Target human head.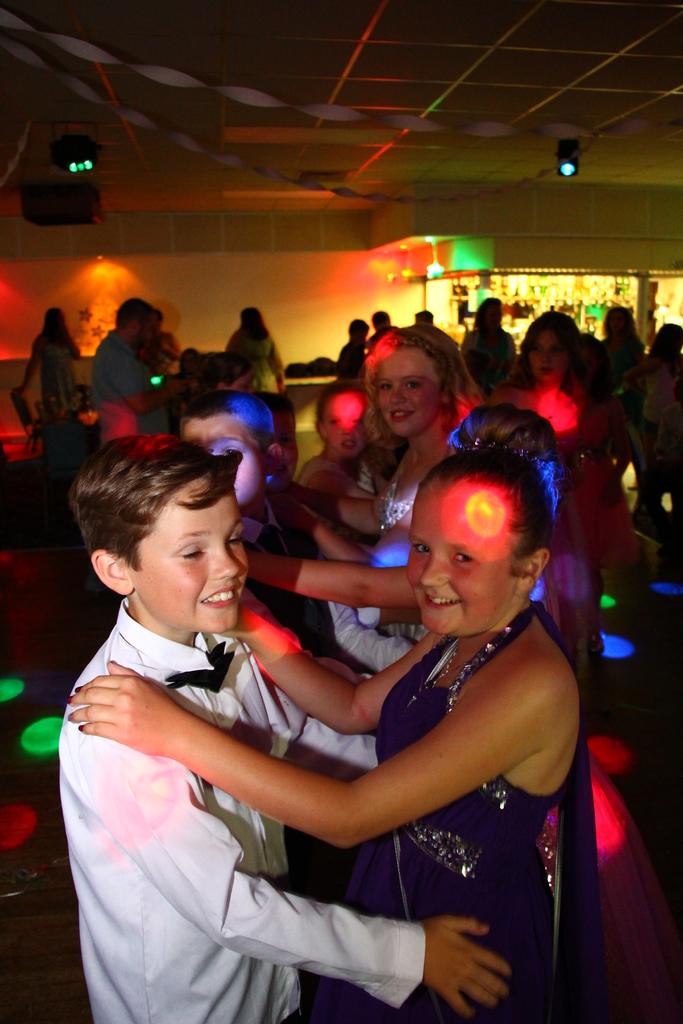
Target region: 365,340,478,436.
